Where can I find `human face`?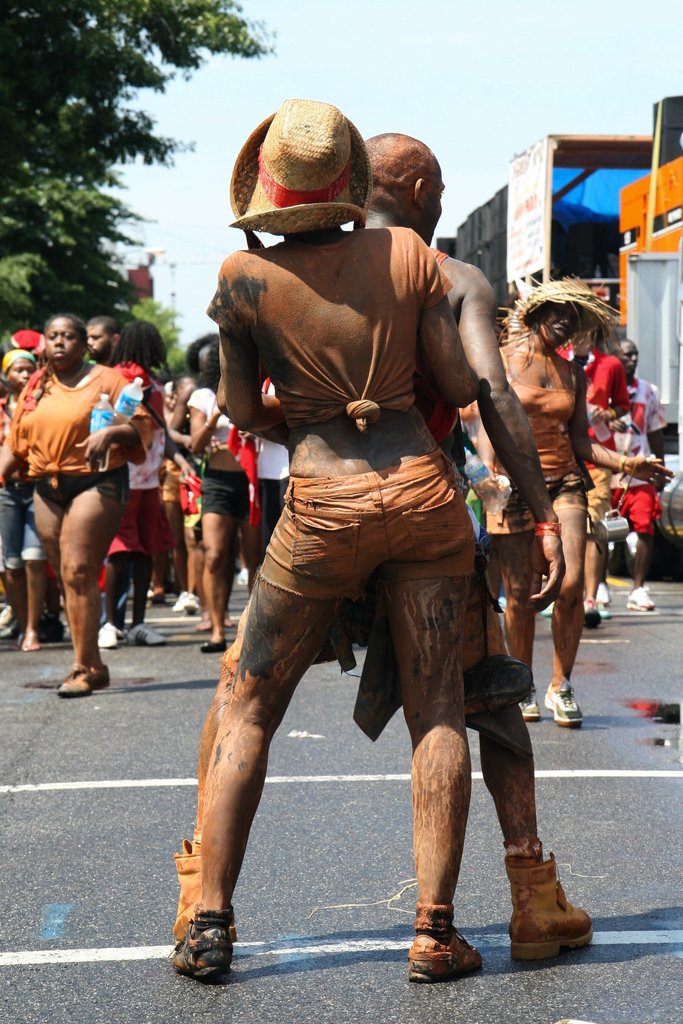
You can find it at [3,360,28,390].
